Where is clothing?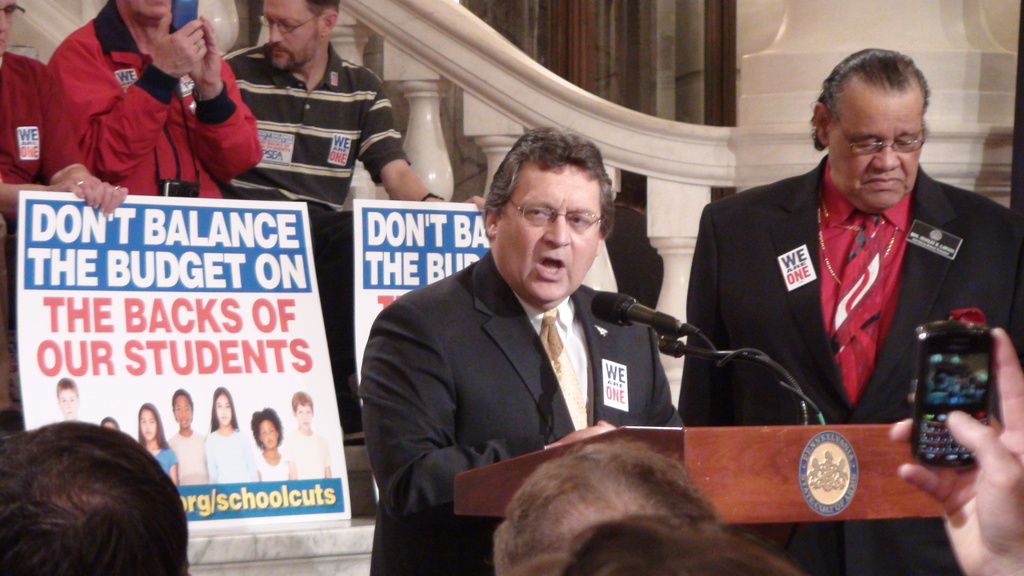
(283,426,332,476).
